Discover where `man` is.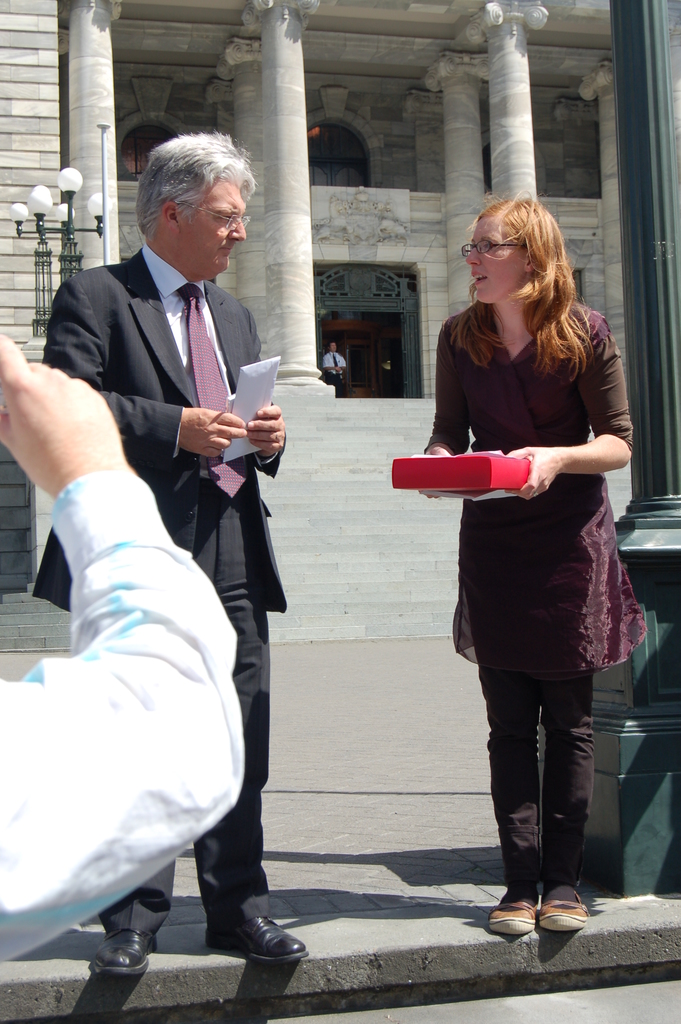
Discovered at bbox=(0, 324, 245, 960).
